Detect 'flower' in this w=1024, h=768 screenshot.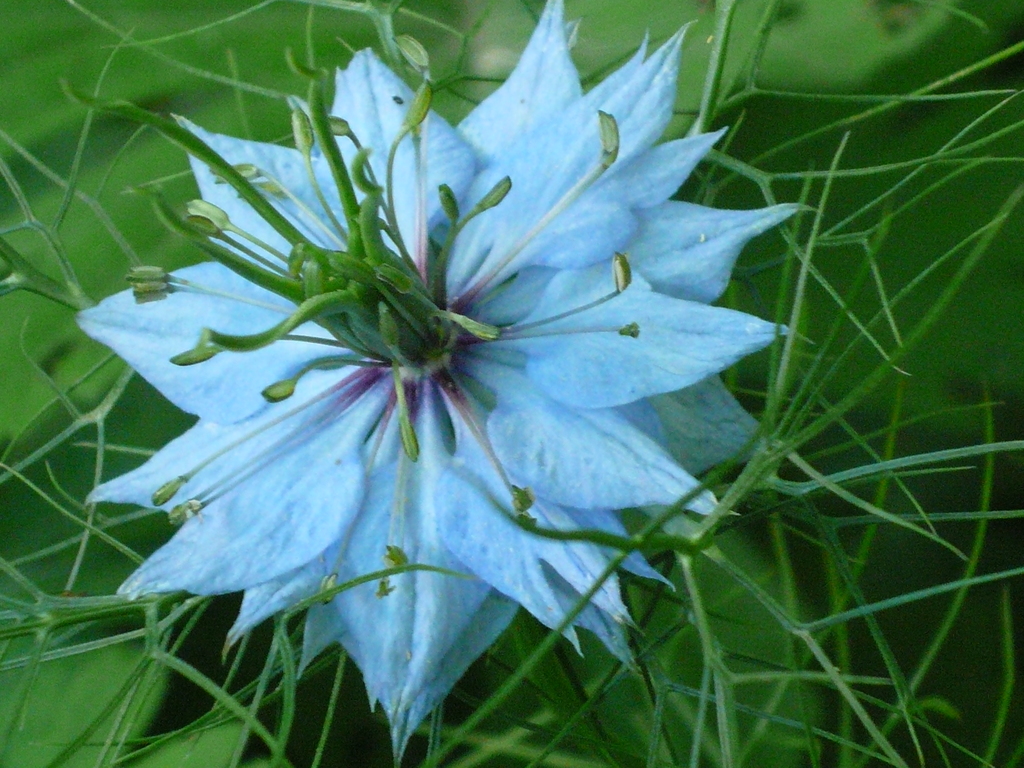
Detection: (left=77, top=0, right=829, bottom=767).
